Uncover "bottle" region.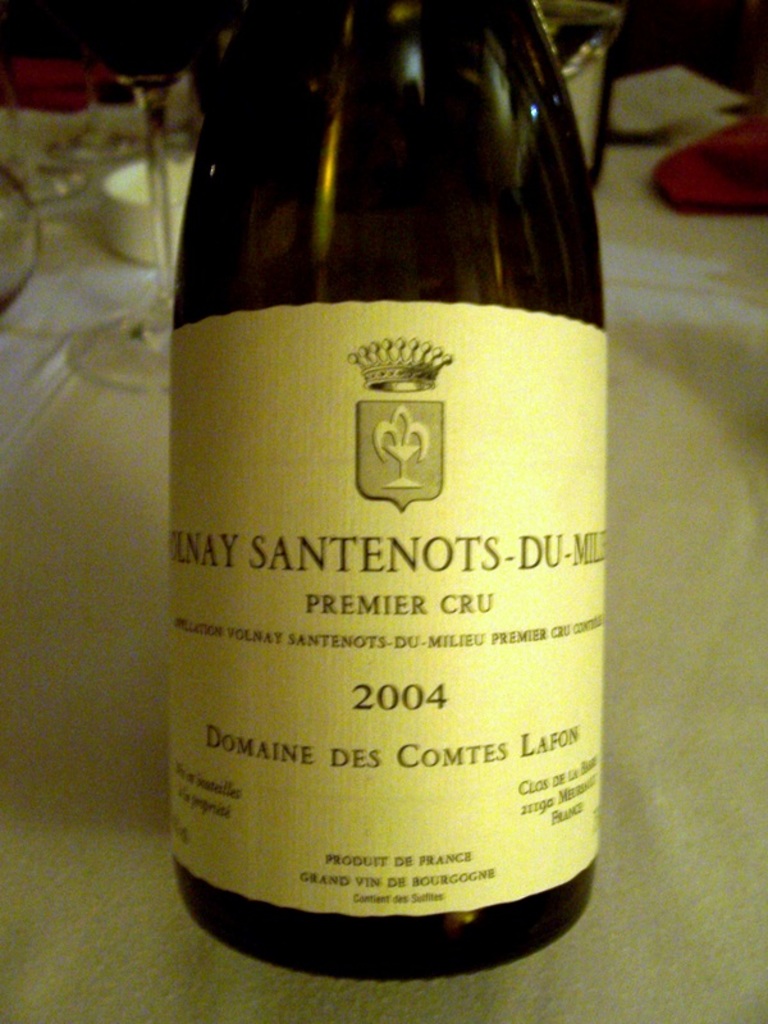
Uncovered: locate(168, 4, 603, 986).
